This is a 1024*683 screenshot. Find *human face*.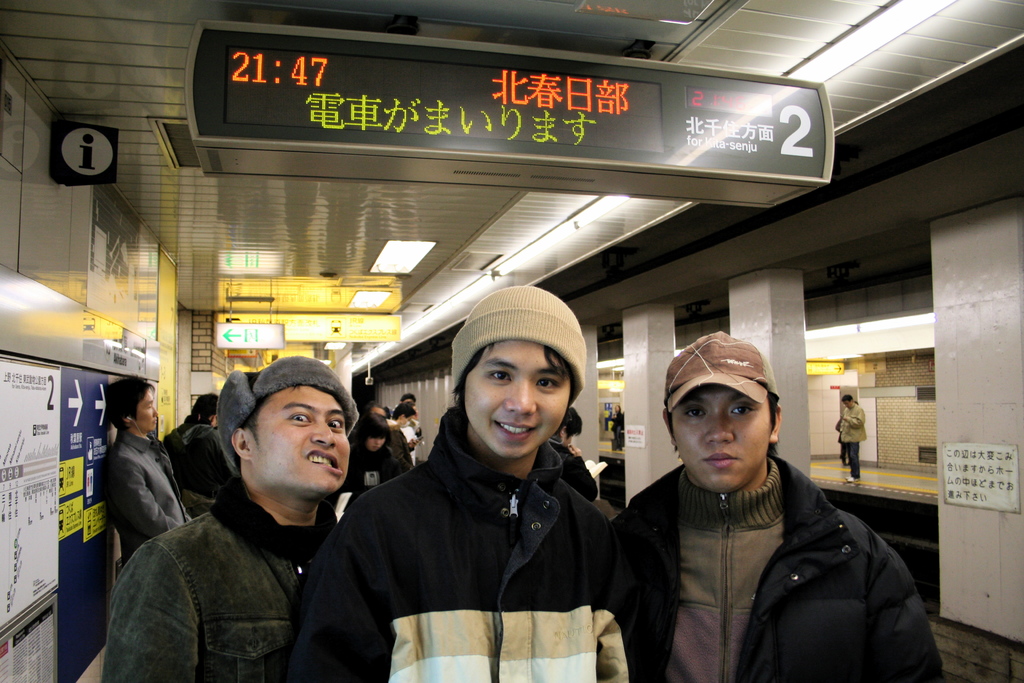
Bounding box: 666:389:776:486.
